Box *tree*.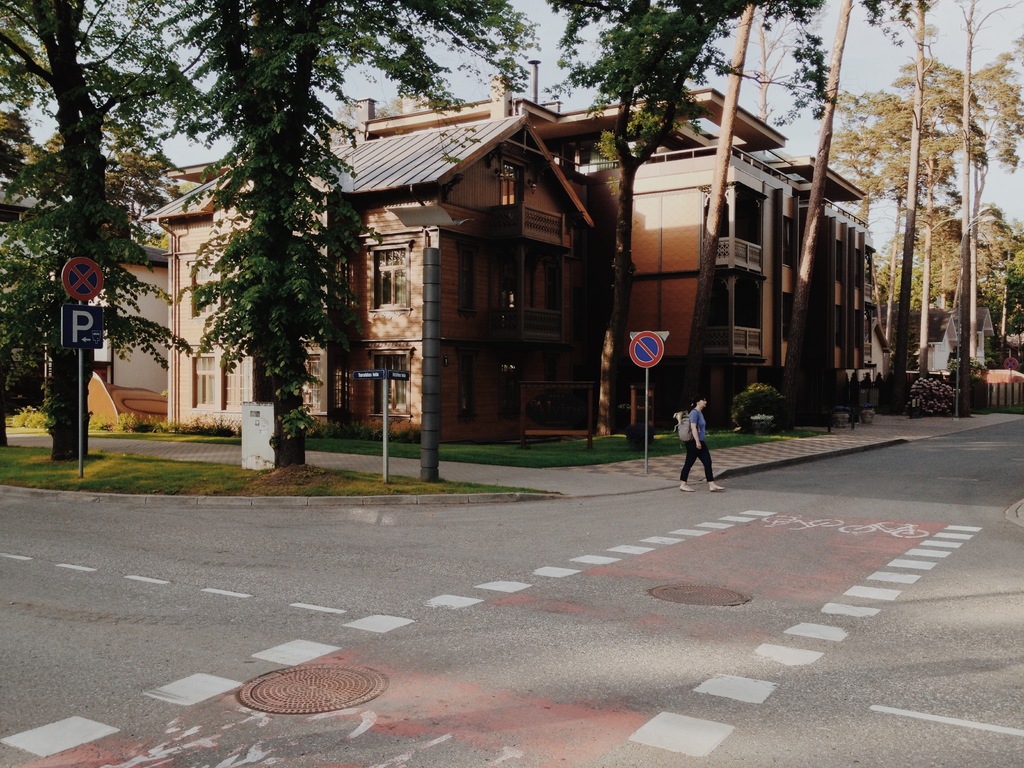
(x1=678, y1=1, x2=762, y2=406).
